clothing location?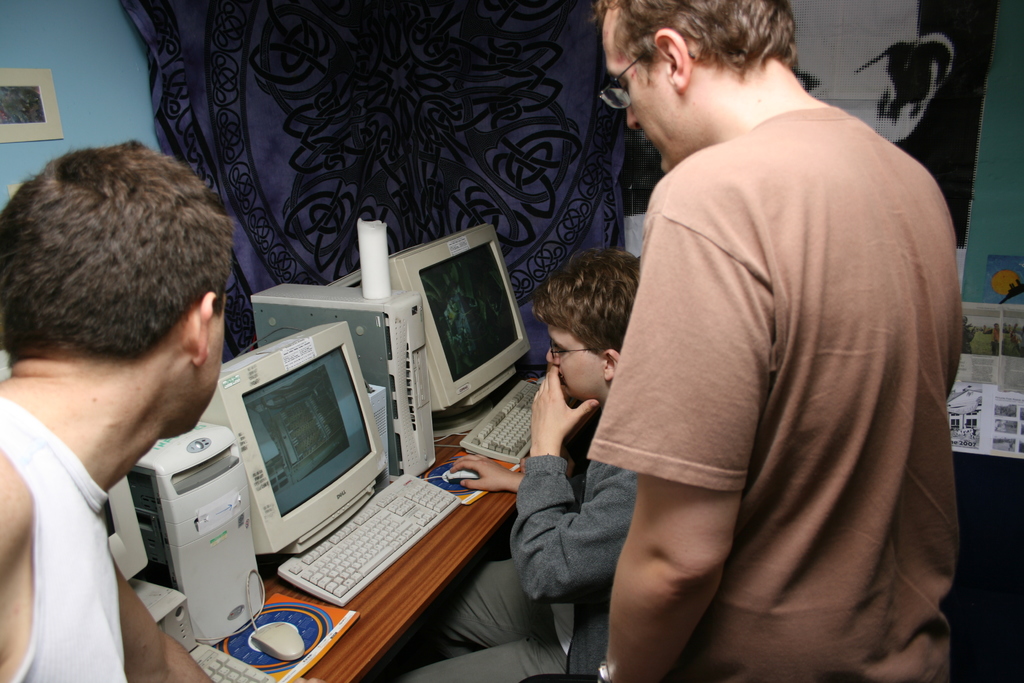
<bbox>0, 395, 128, 682</bbox>
